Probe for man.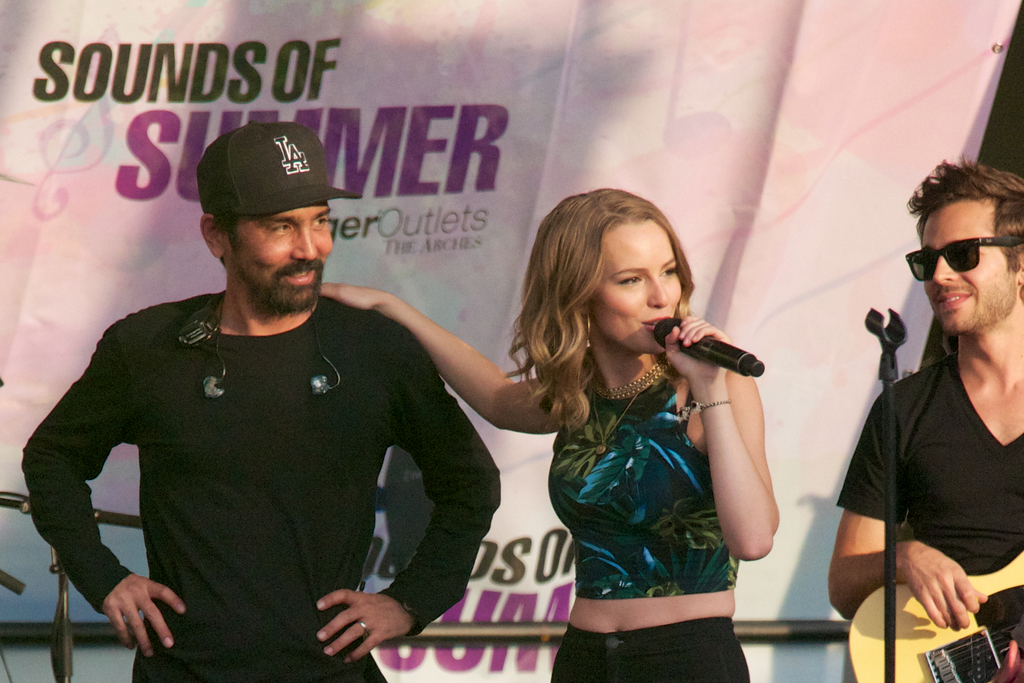
Probe result: box(828, 154, 1023, 682).
